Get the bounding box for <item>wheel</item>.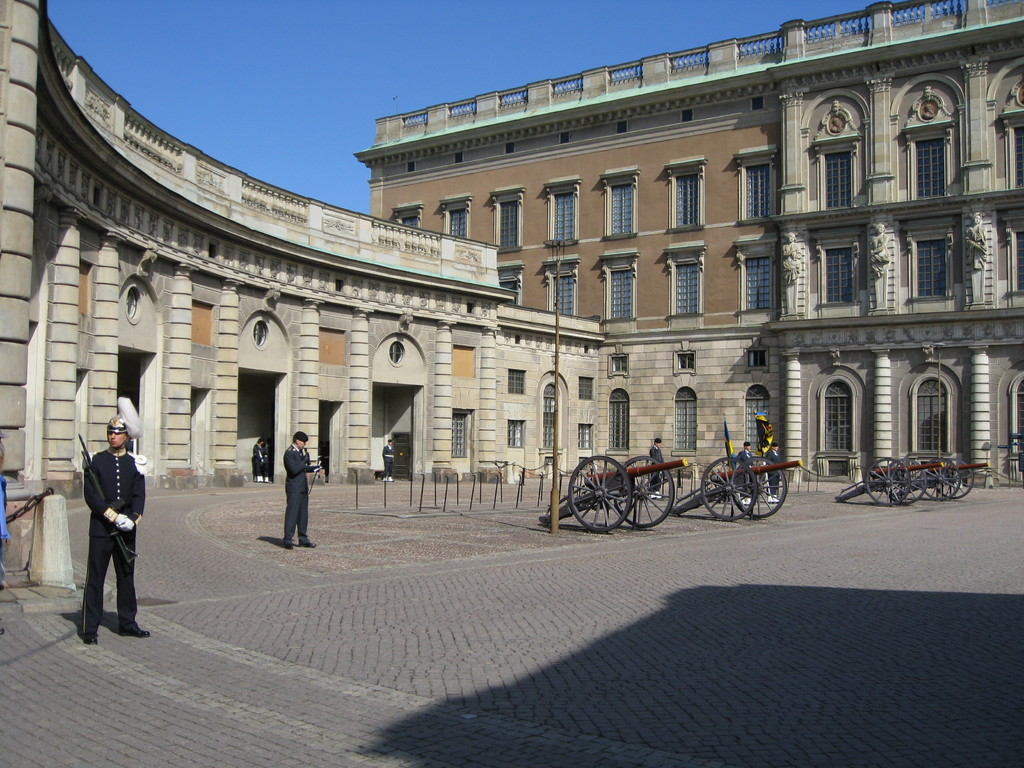
locate(863, 457, 913, 506).
